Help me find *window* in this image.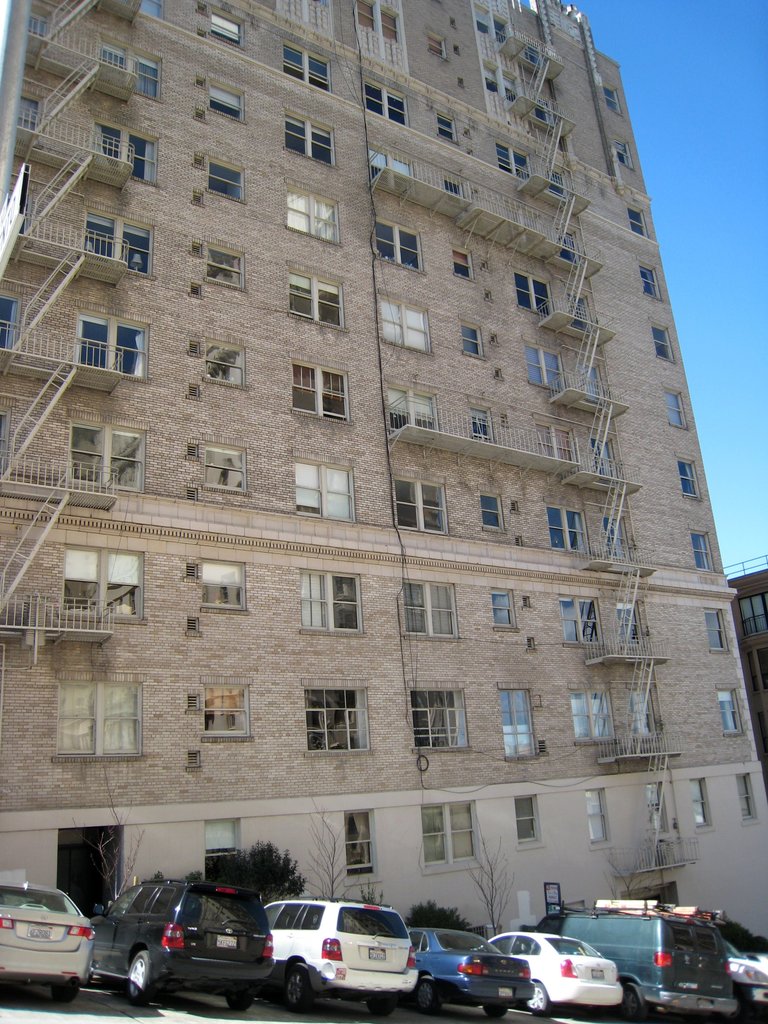
Found it: bbox=[358, 82, 415, 120].
